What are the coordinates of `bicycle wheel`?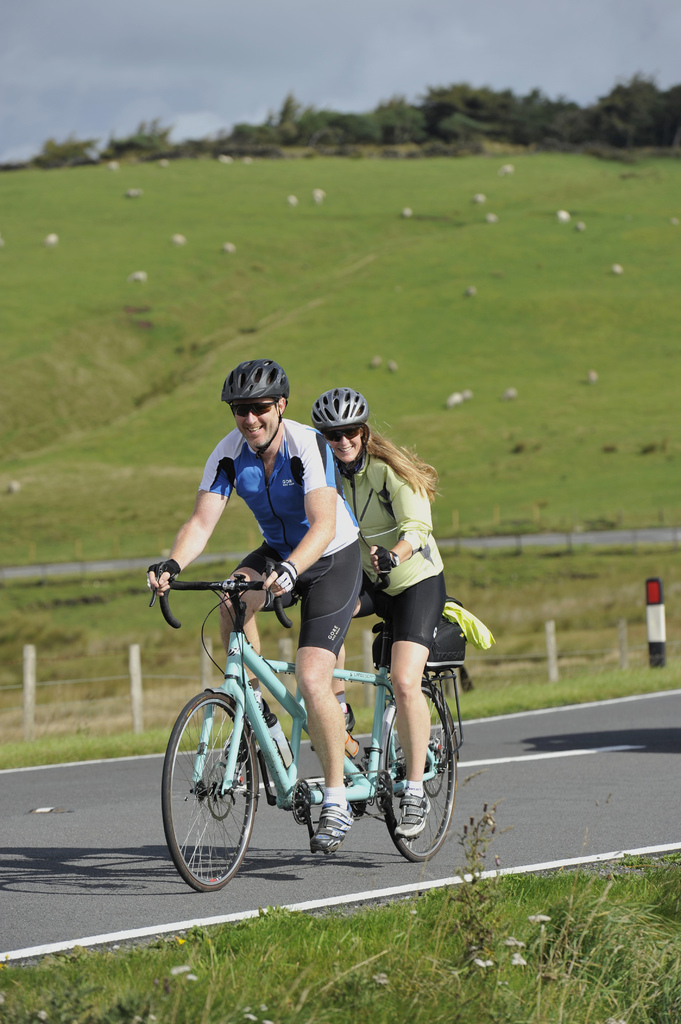
<box>375,689,459,862</box>.
